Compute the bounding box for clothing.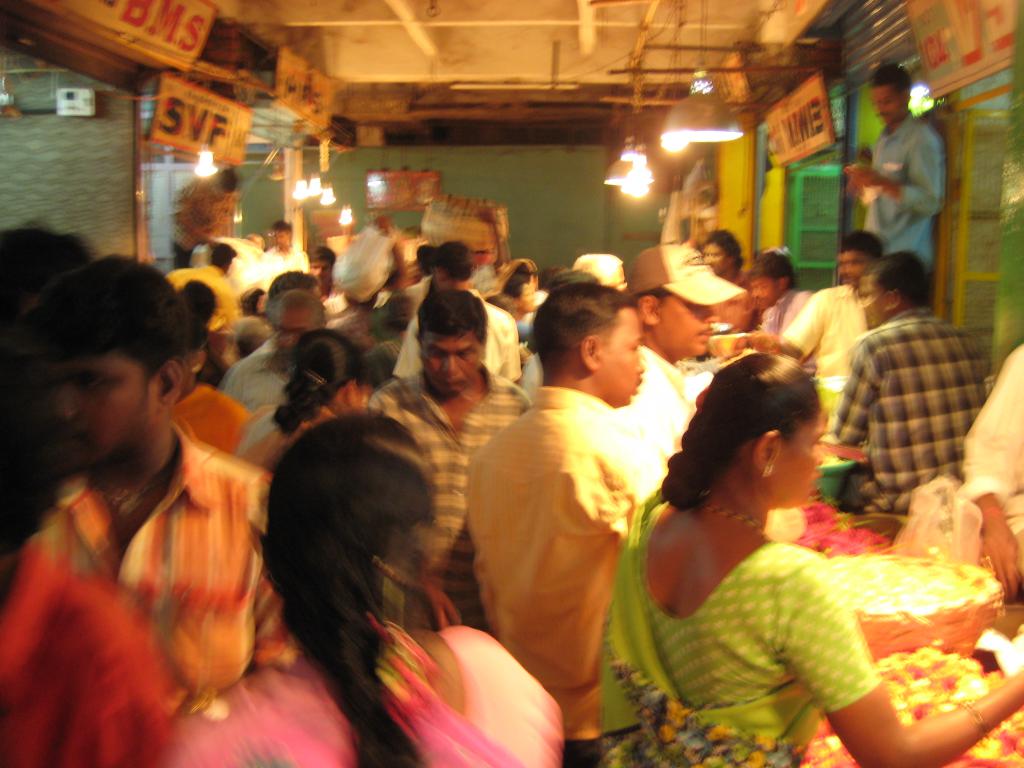
pyautogui.locateOnScreen(717, 271, 756, 336).
